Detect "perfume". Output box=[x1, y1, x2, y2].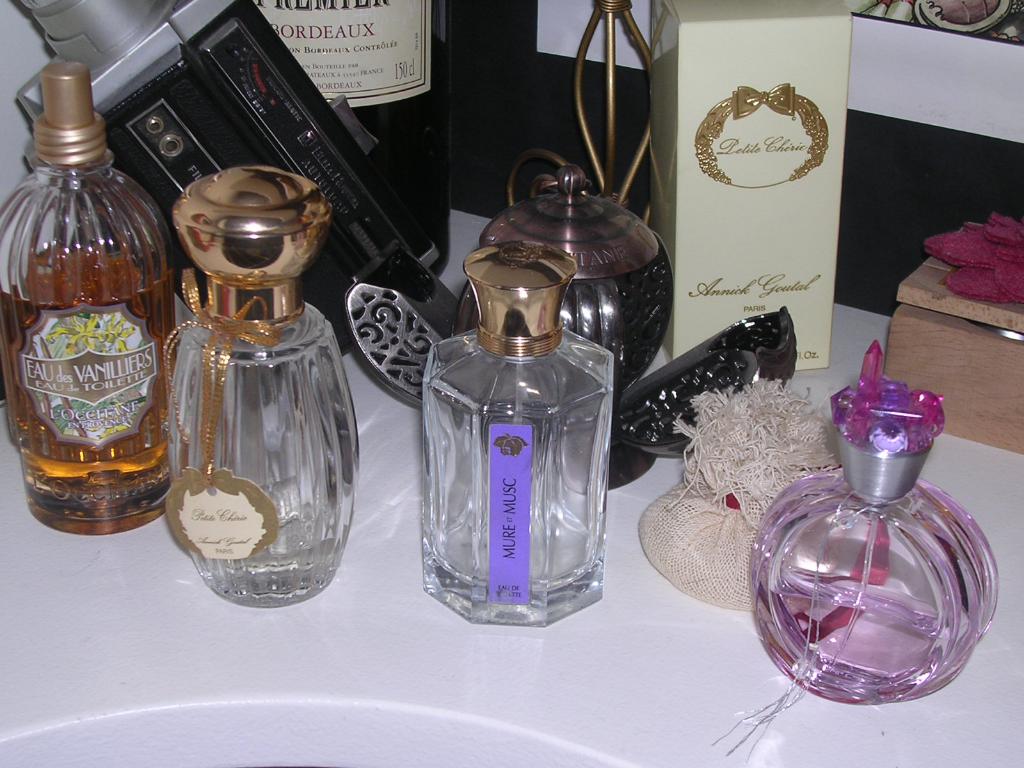
box=[741, 348, 1003, 704].
